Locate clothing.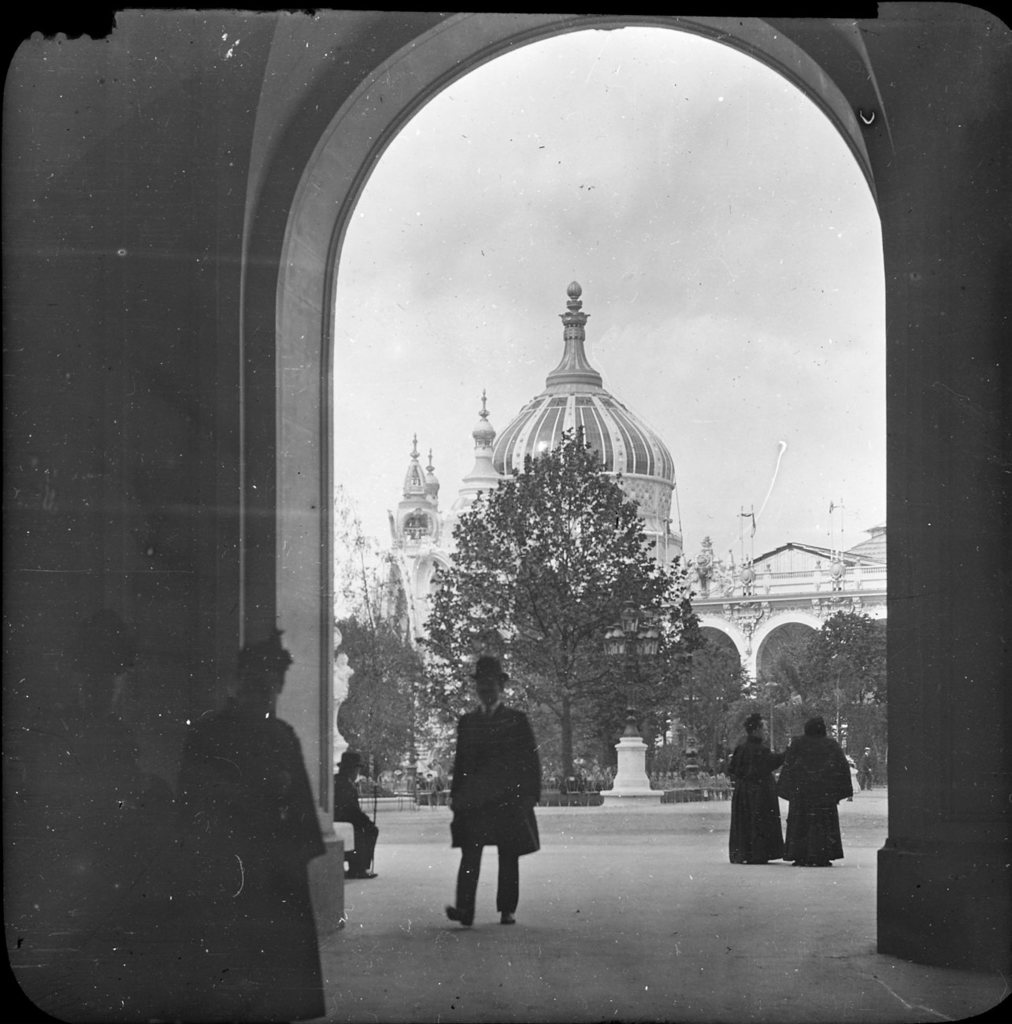
Bounding box: bbox=(724, 733, 780, 870).
